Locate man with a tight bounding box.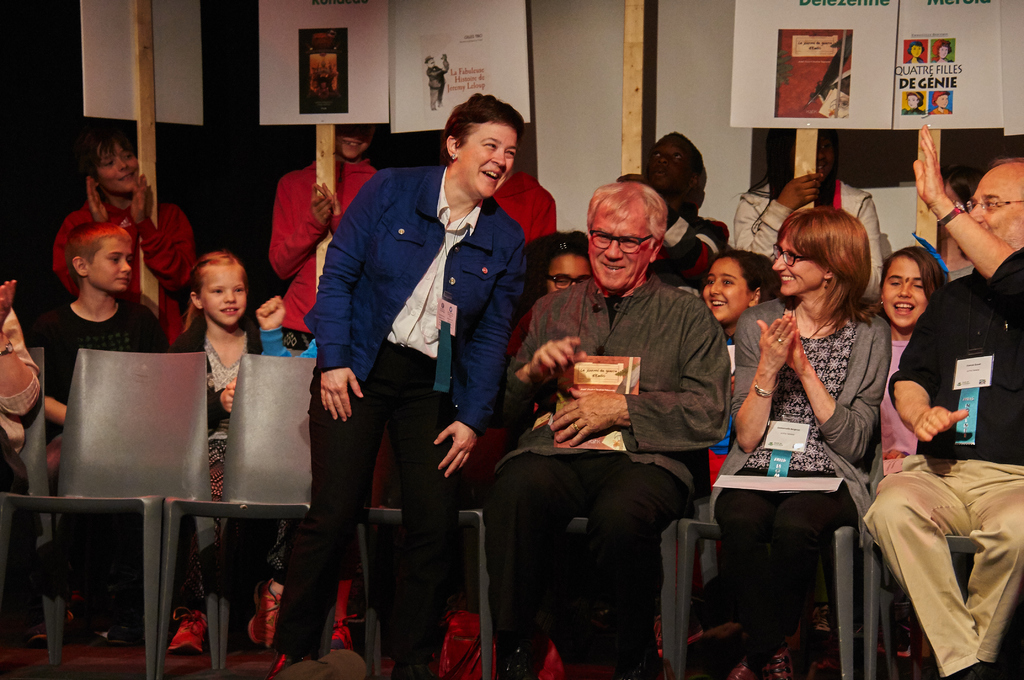
box=[481, 190, 686, 679].
